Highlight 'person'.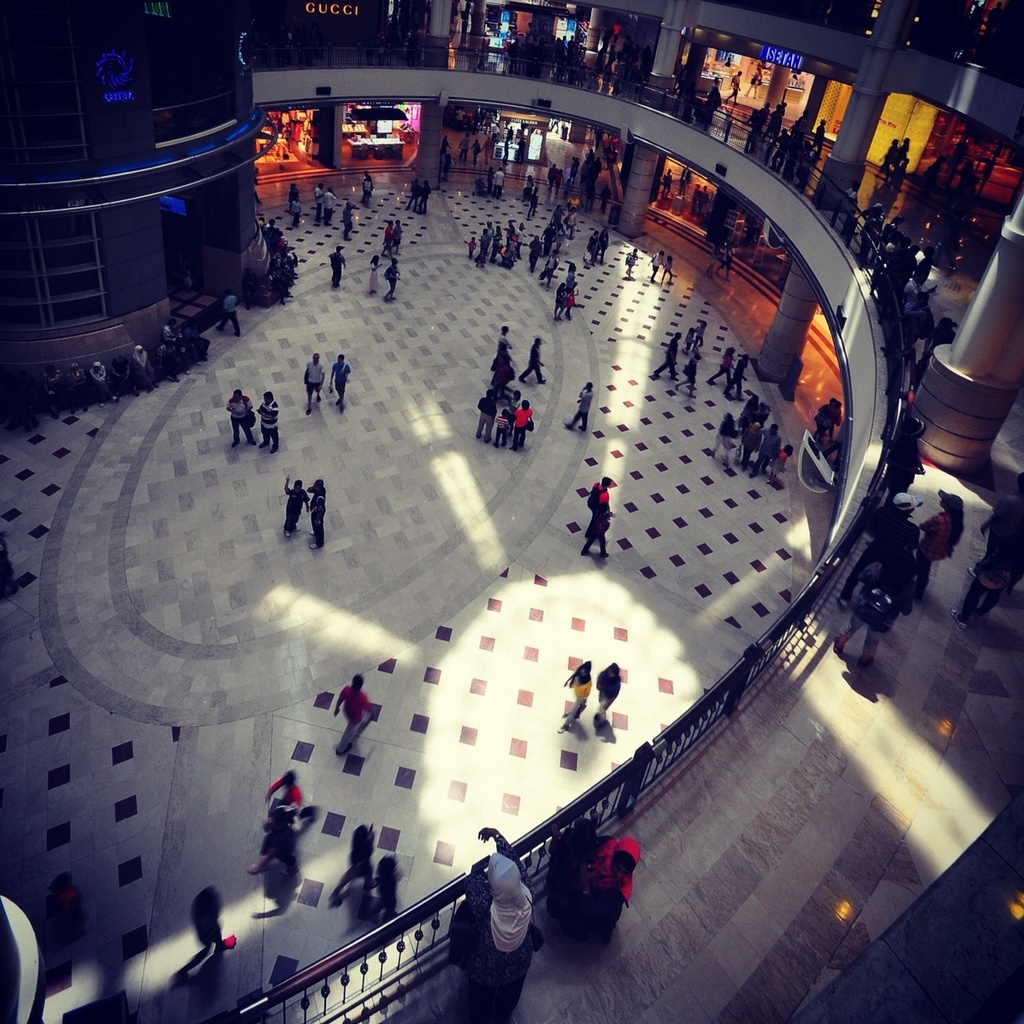
Highlighted region: <box>47,875,83,940</box>.
